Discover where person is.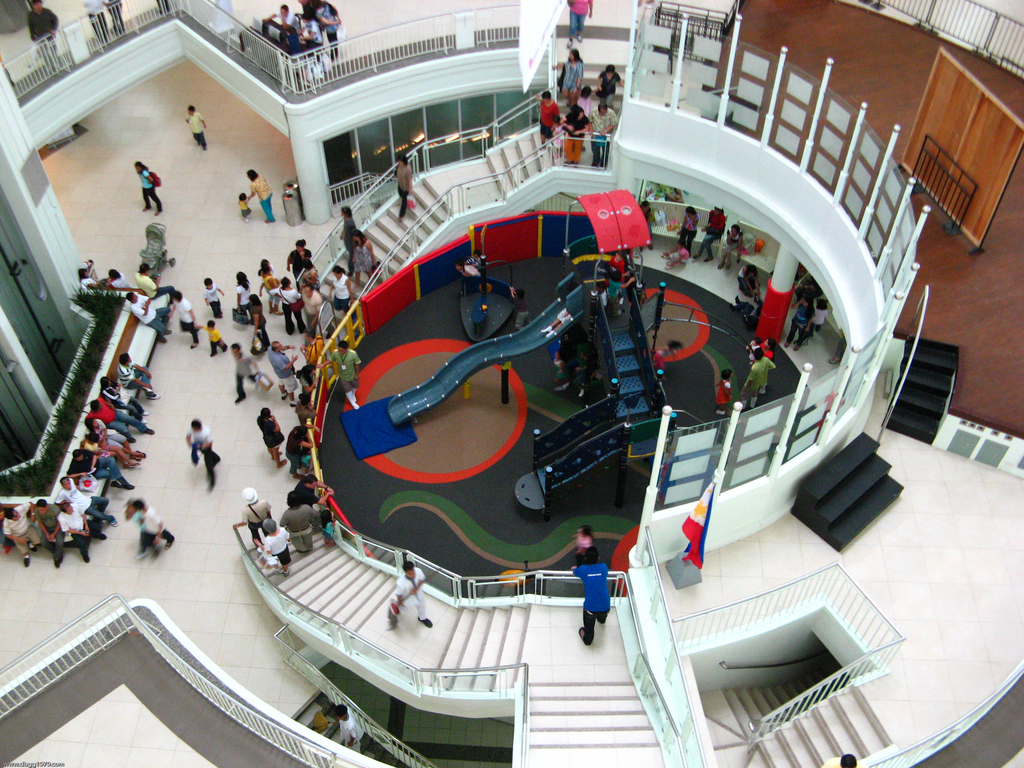
Discovered at region(116, 356, 165, 409).
